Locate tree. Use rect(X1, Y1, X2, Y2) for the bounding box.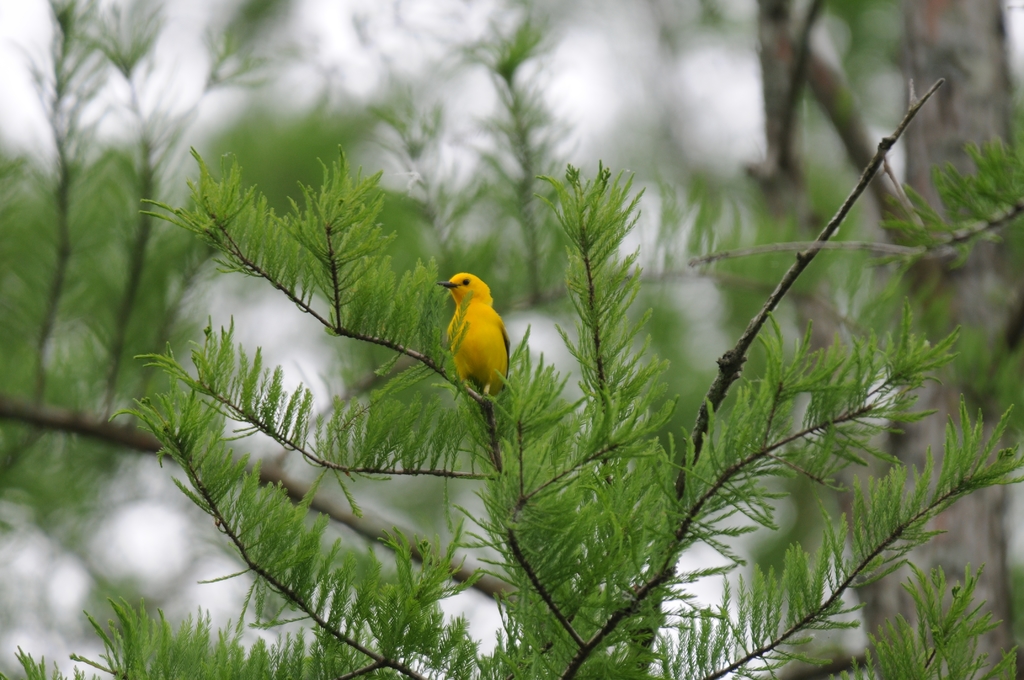
rect(104, 172, 1023, 679).
